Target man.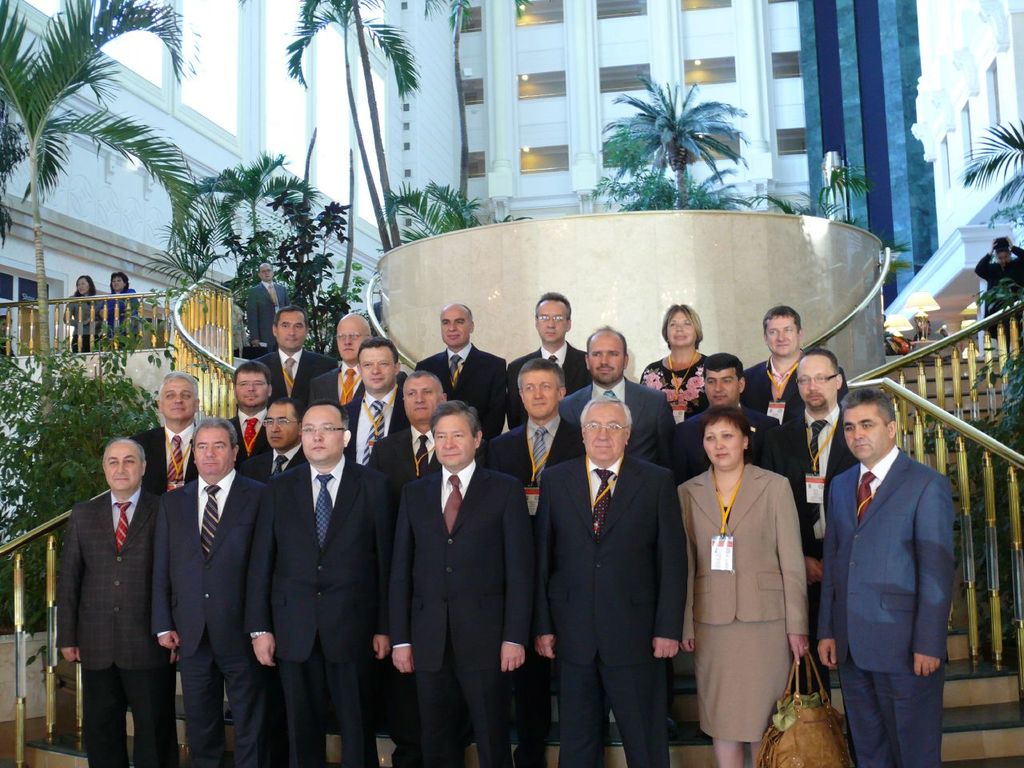
Target region: <region>306, 315, 379, 410</region>.
